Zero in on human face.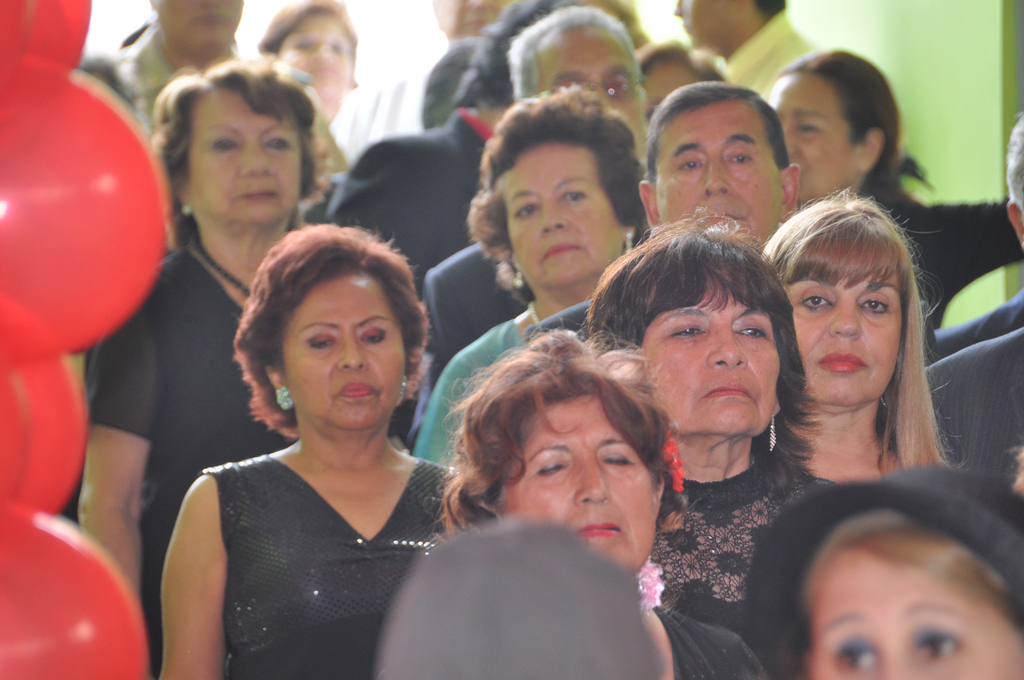
Zeroed in: select_region(808, 549, 1023, 679).
